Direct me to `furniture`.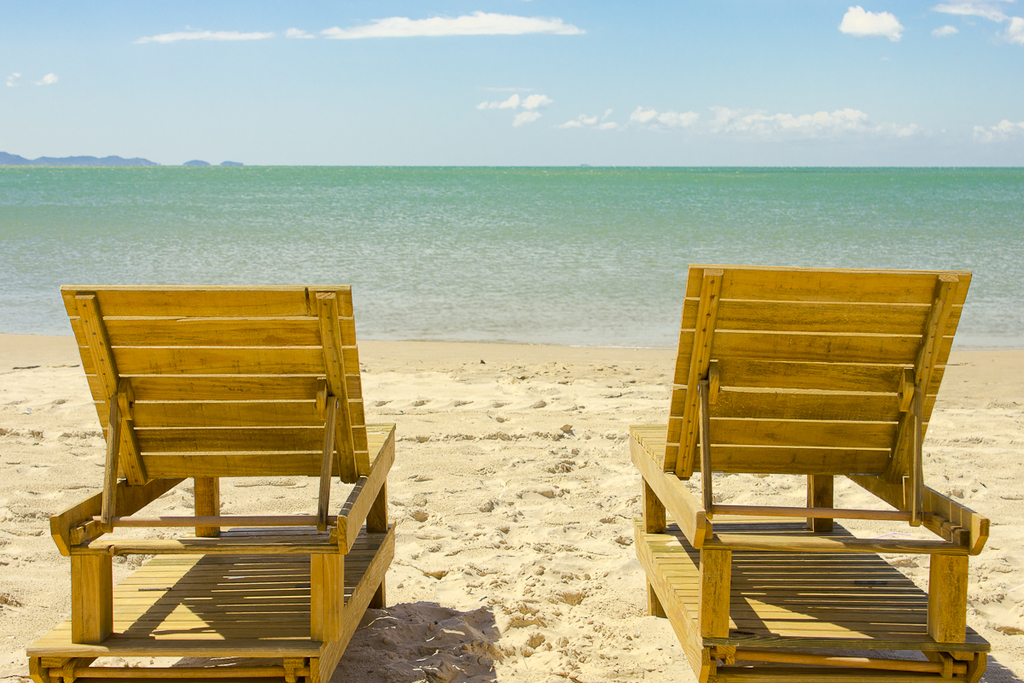
Direction: 627:262:992:682.
